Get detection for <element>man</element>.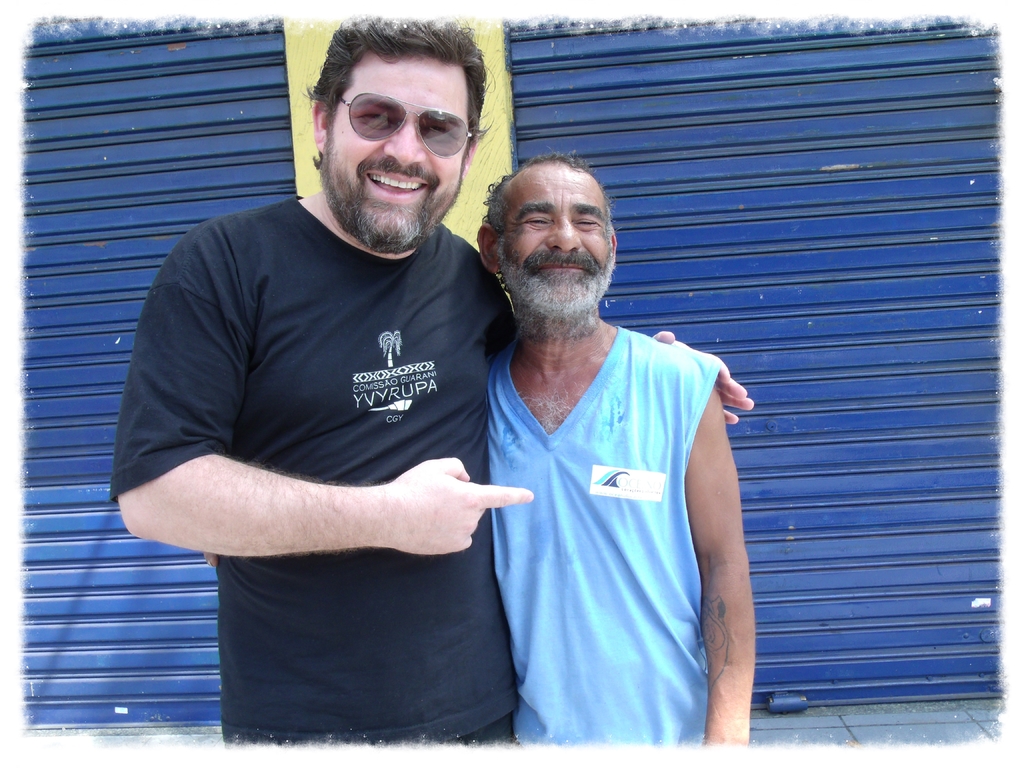
Detection: [111, 13, 755, 739].
